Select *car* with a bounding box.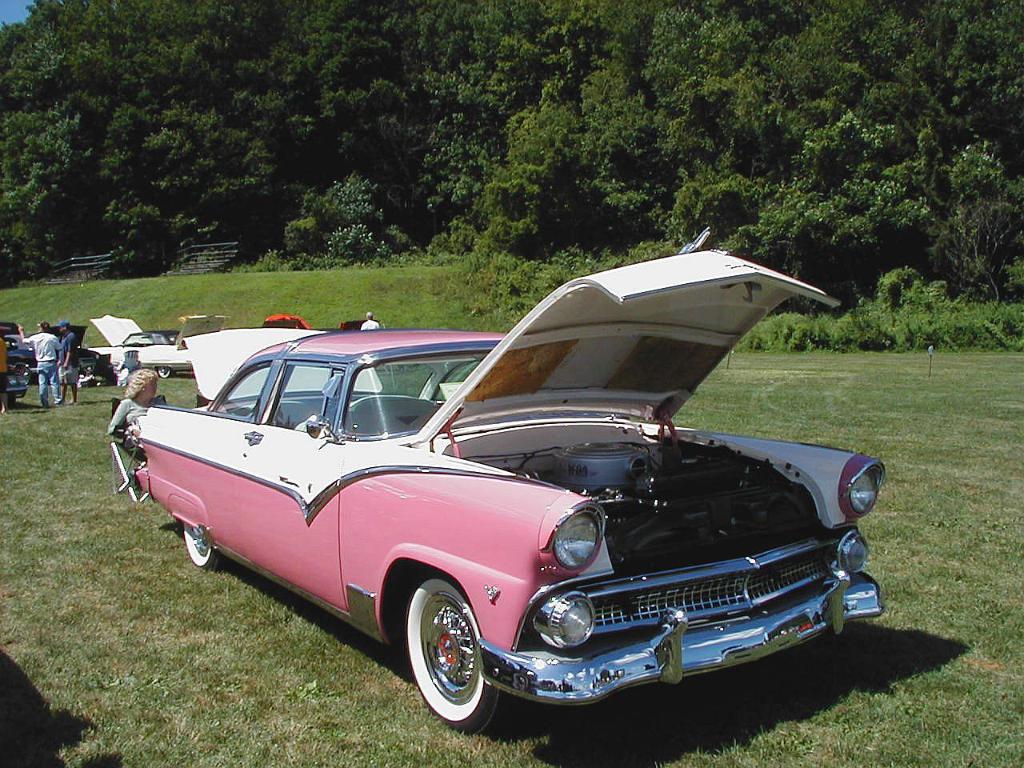
bbox=[138, 230, 888, 730].
